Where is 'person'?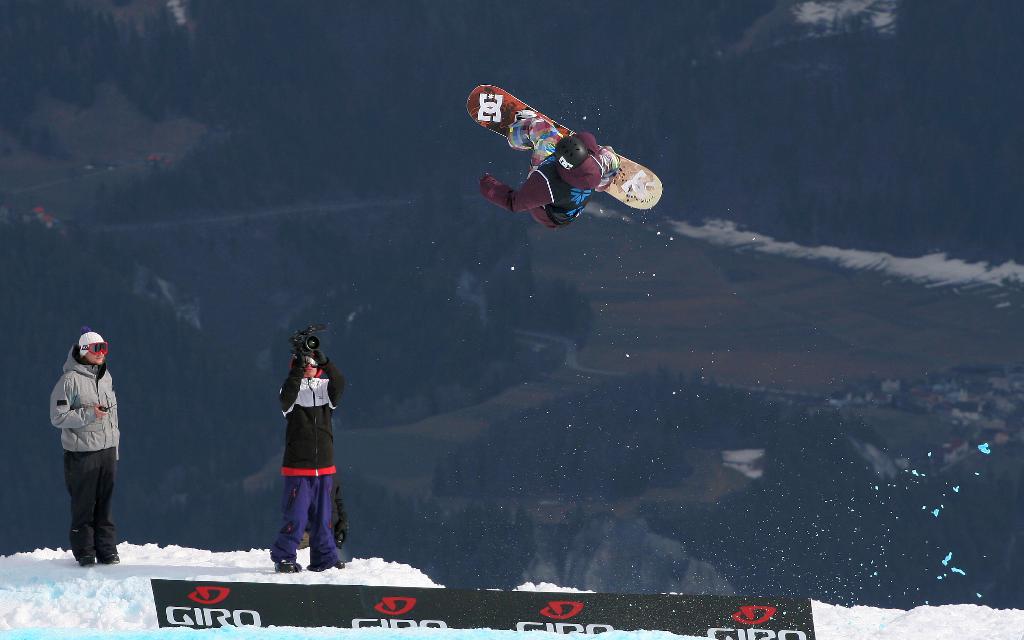
49:324:119:557.
